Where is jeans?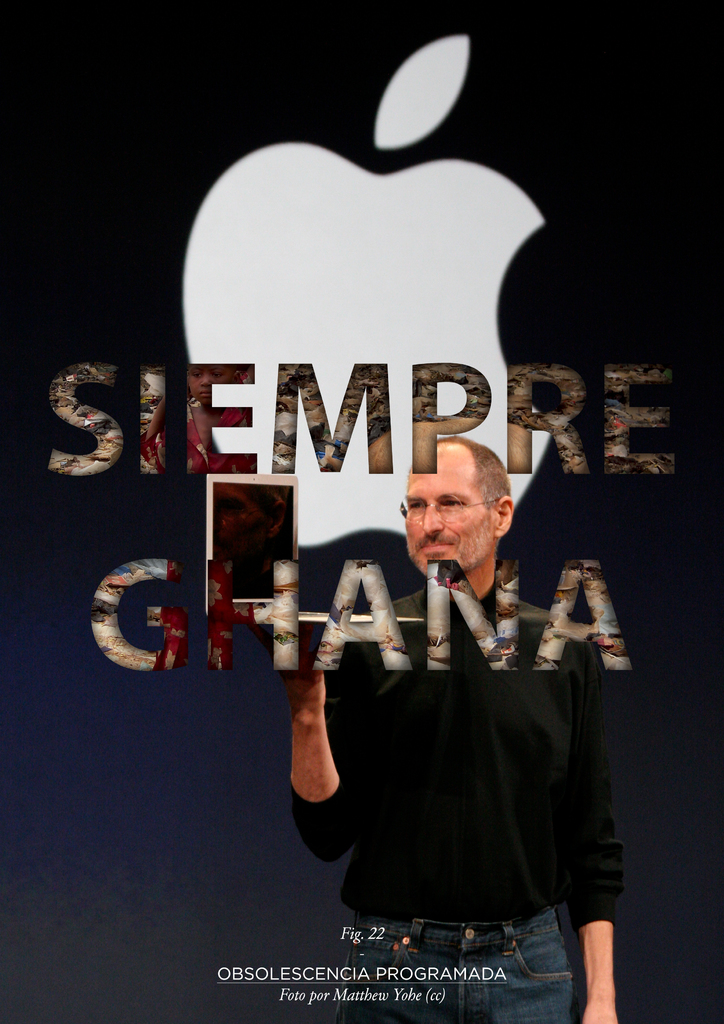
337/891/626/1005.
